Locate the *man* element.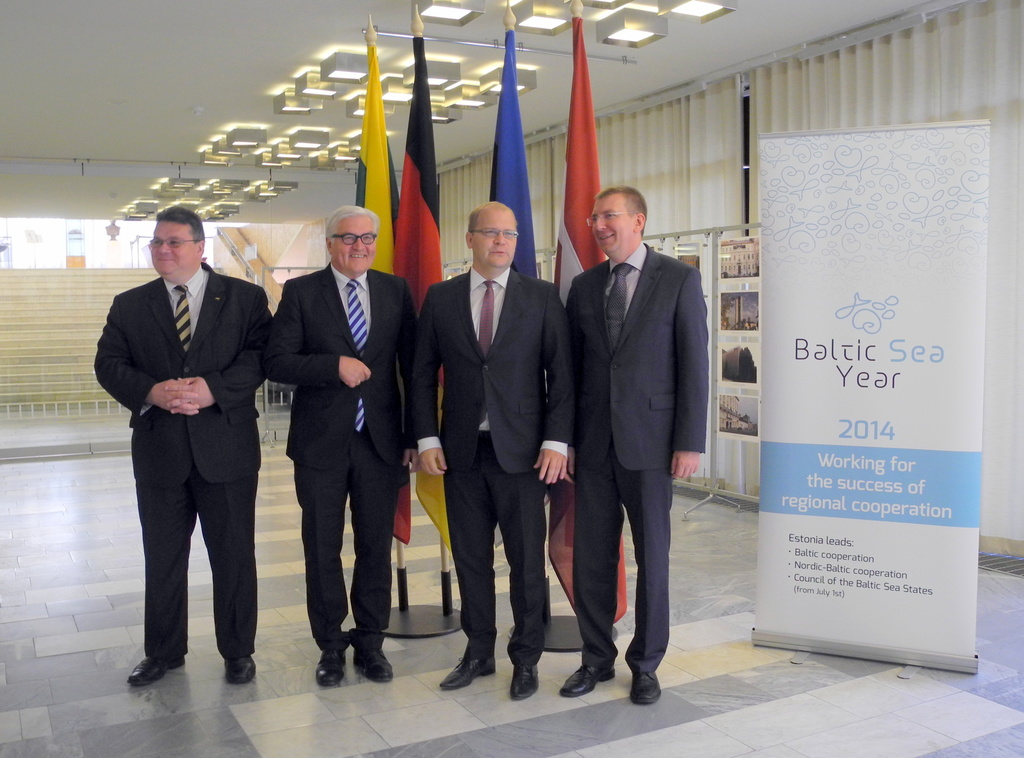
Element bbox: x1=410, y1=190, x2=580, y2=704.
